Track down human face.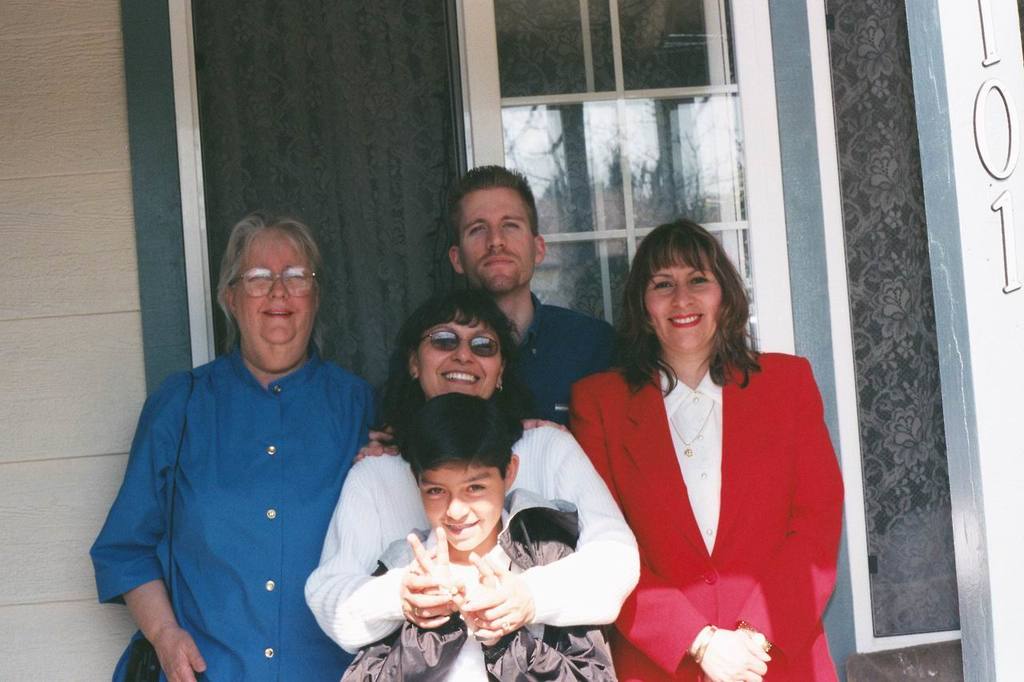
Tracked to (left=645, top=265, right=722, bottom=349).
